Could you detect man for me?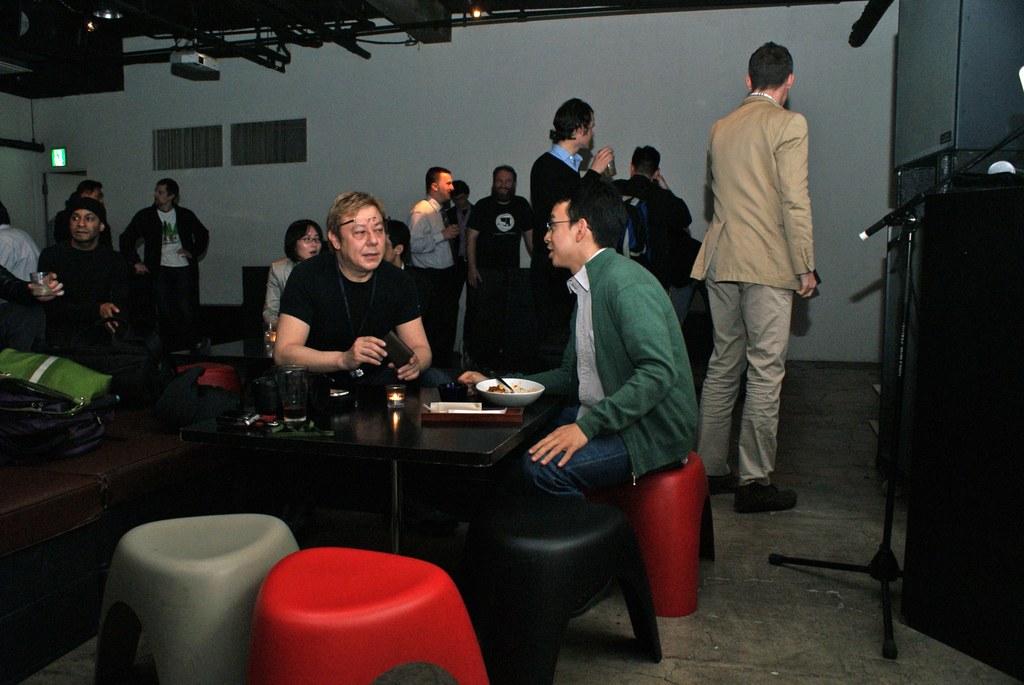
Detection result: bbox(407, 158, 462, 368).
